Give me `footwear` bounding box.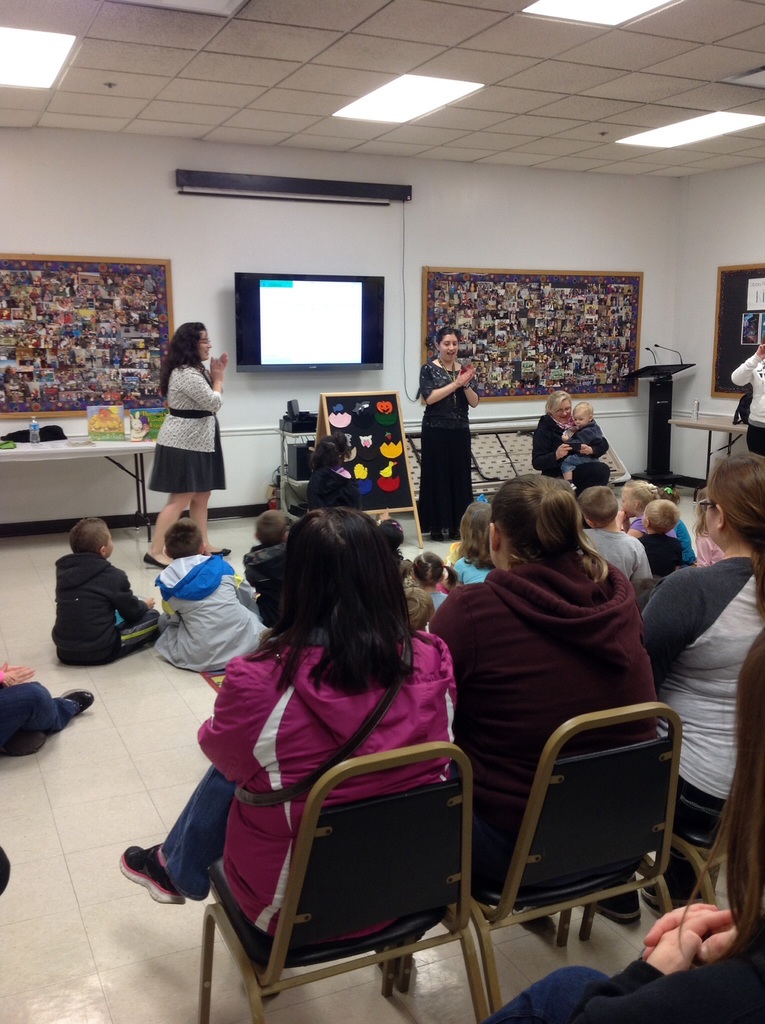
box=[120, 847, 185, 907].
